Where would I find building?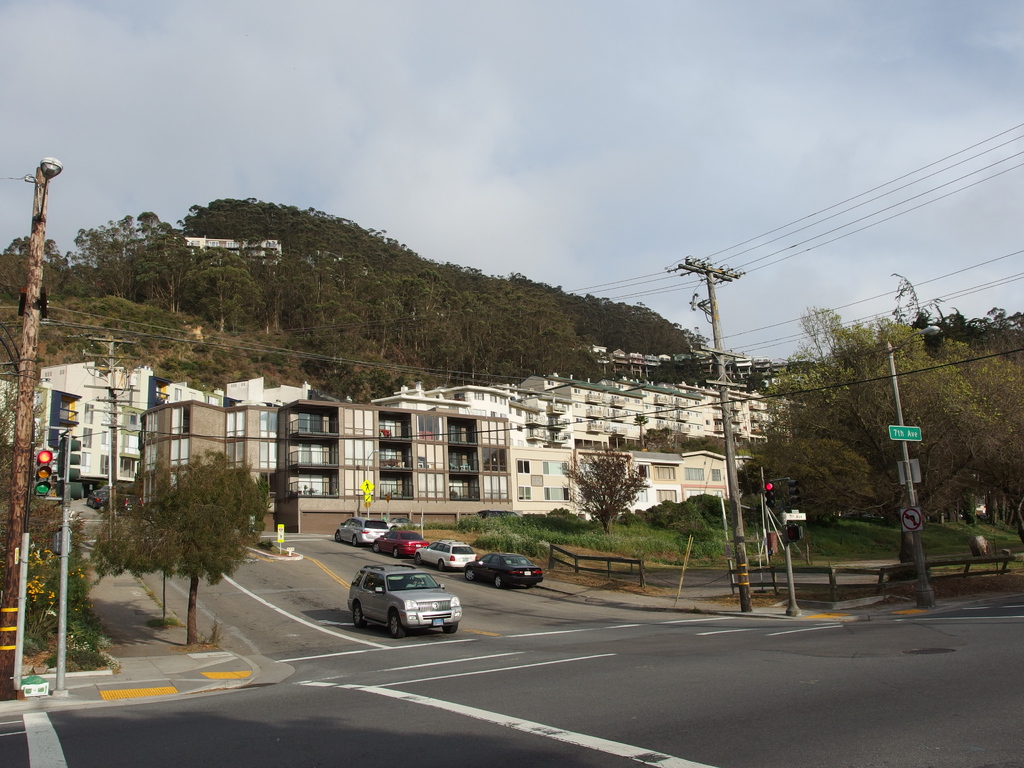
At select_region(565, 375, 802, 534).
